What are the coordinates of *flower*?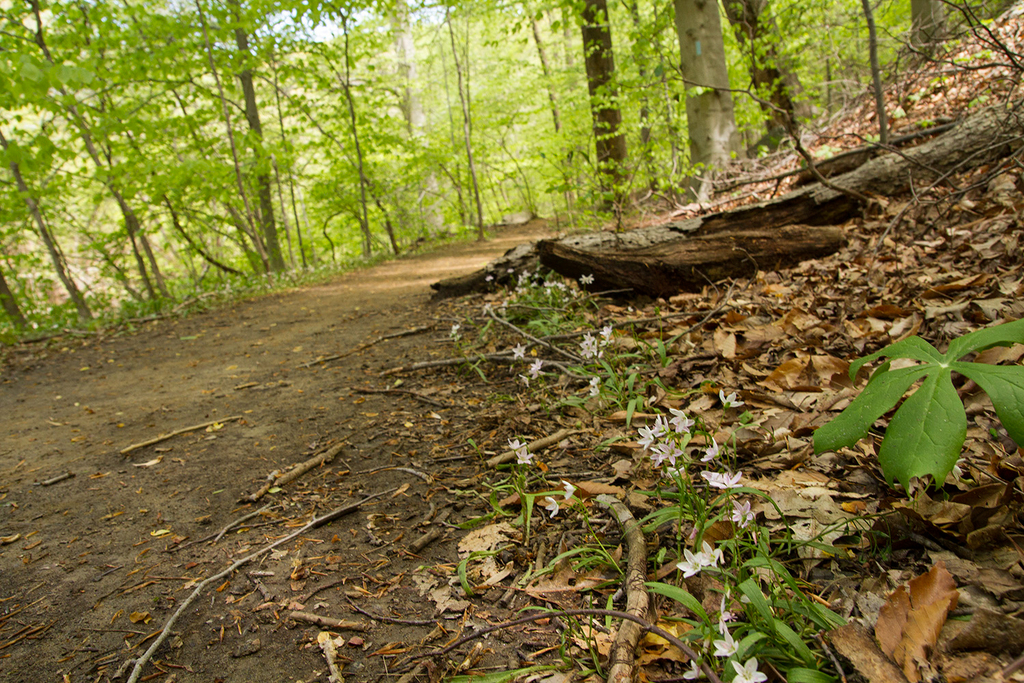
636/424/659/453.
